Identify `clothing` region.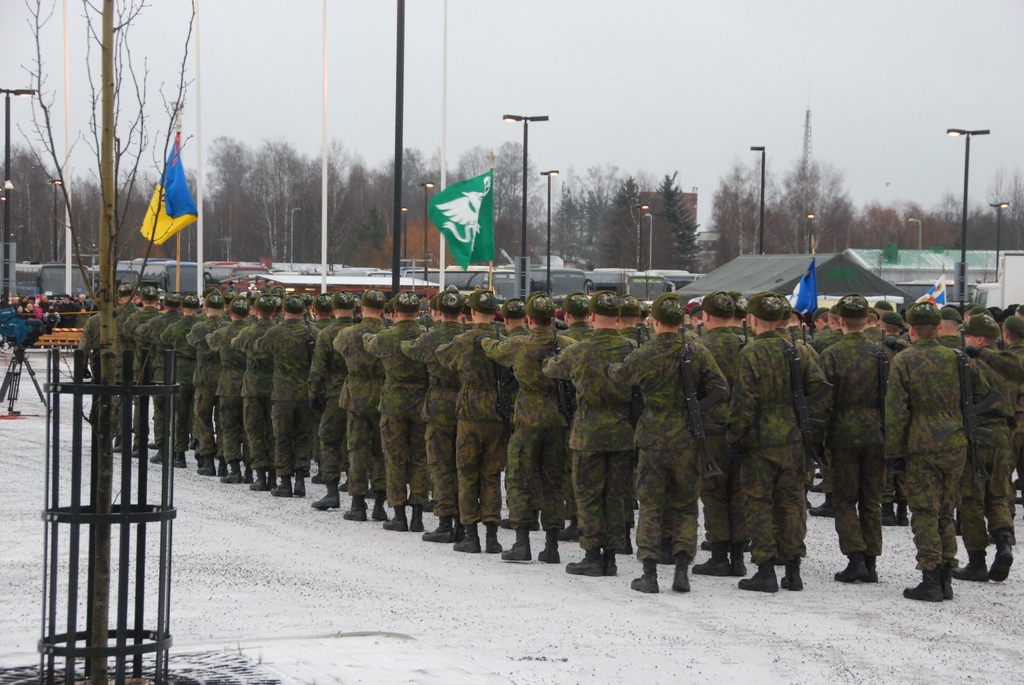
Region: [left=240, top=317, right=324, bottom=476].
